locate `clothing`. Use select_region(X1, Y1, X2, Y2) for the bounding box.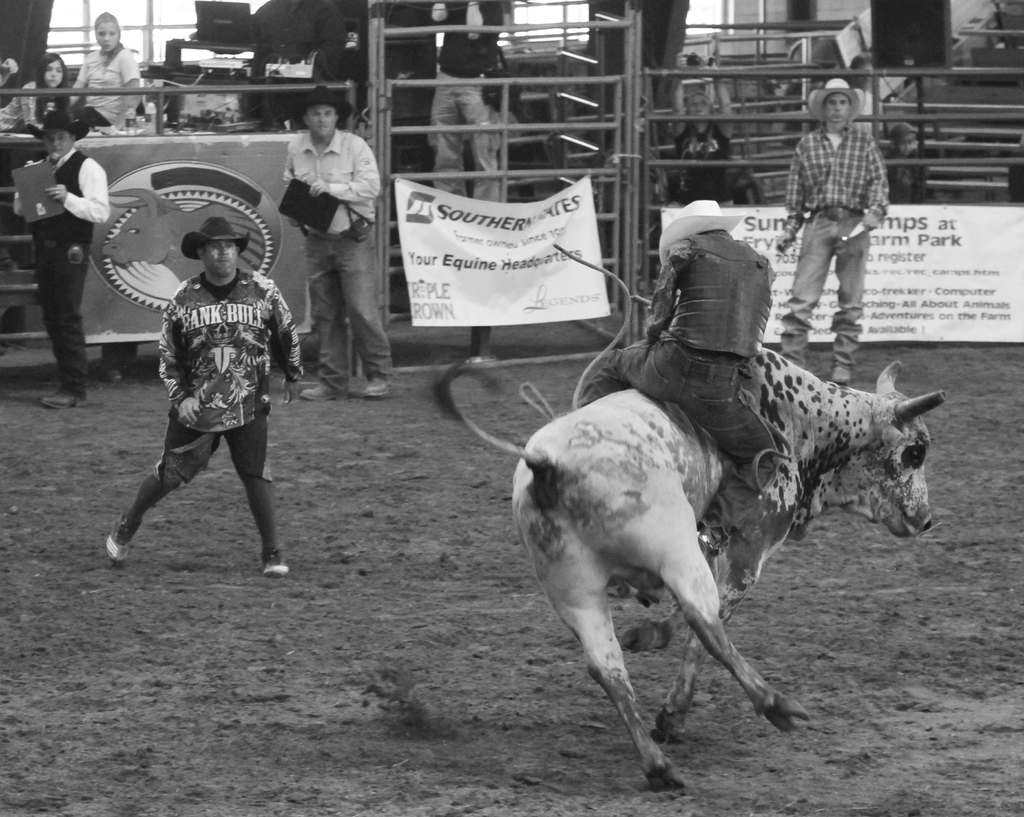
select_region(14, 143, 107, 395).
